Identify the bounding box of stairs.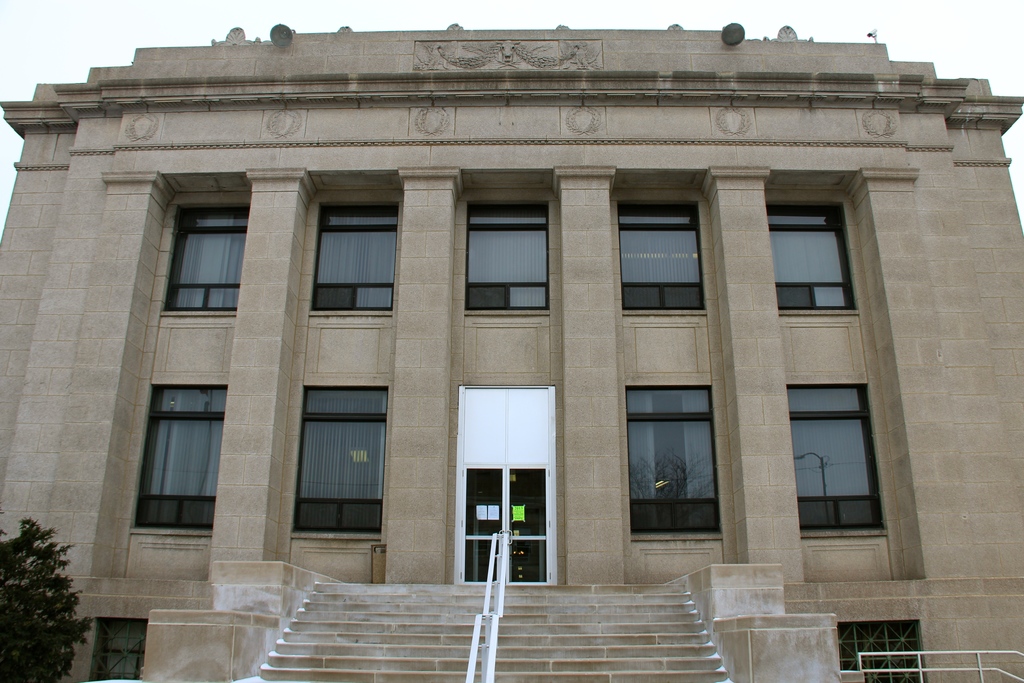
box=[250, 578, 739, 682].
